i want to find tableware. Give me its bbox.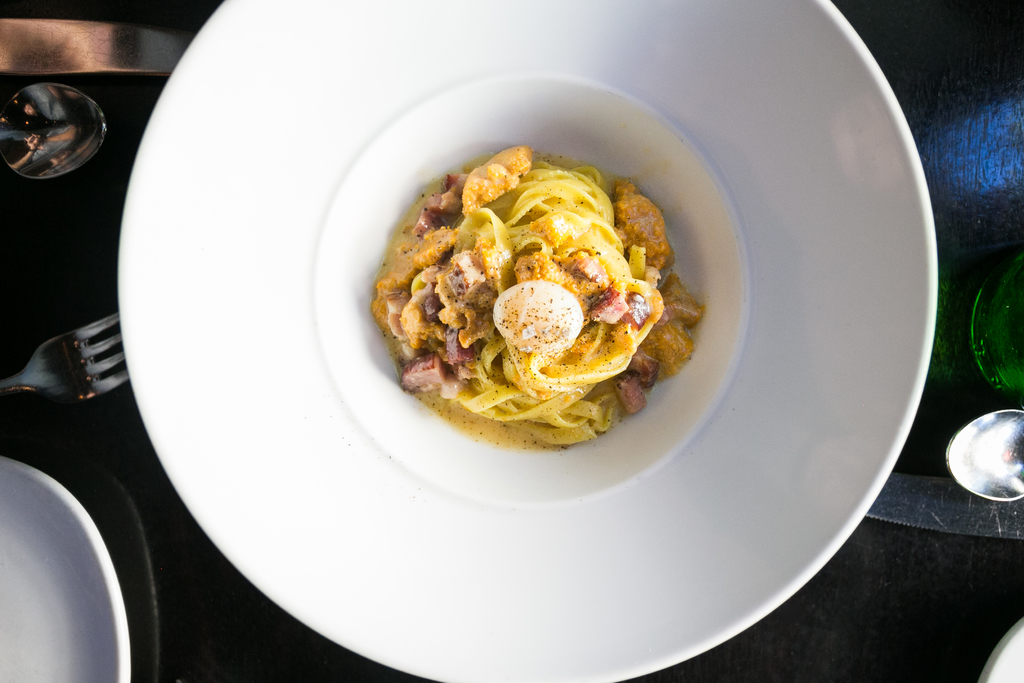
<region>0, 313, 133, 423</region>.
